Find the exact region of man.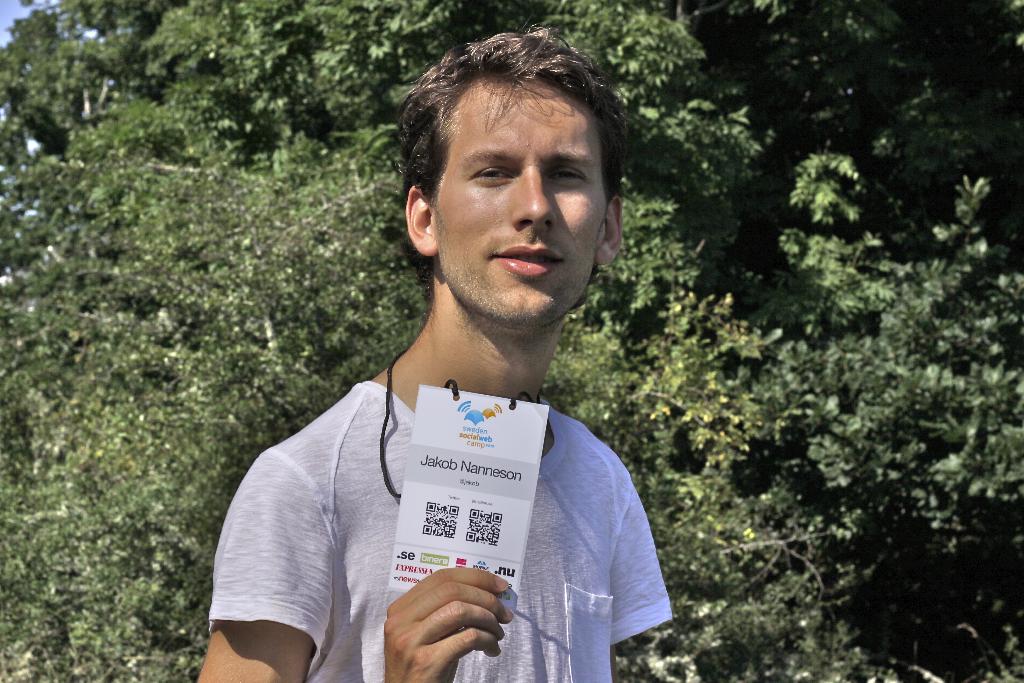
Exact region: region(194, 42, 696, 678).
